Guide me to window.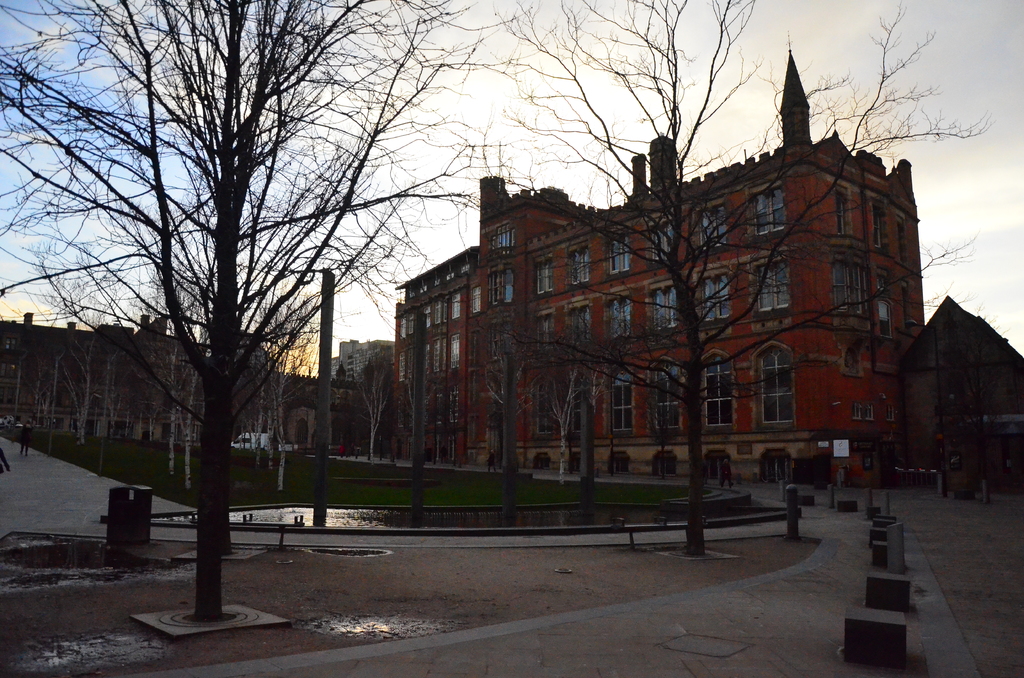
Guidance: x1=330 y1=414 x2=345 y2=445.
